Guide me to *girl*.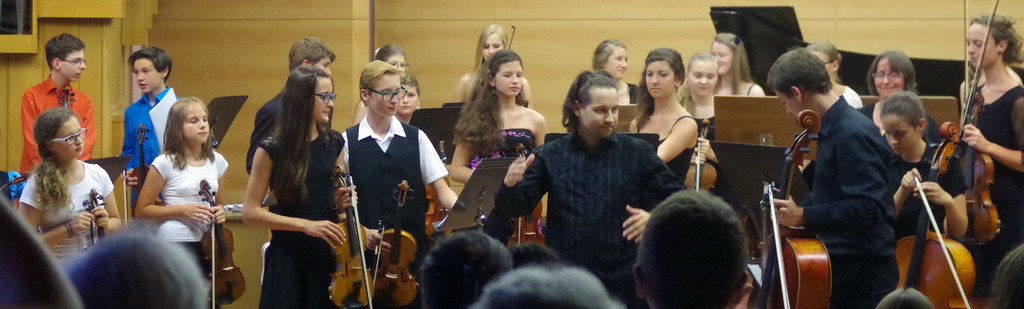
Guidance: bbox=(130, 91, 229, 267).
